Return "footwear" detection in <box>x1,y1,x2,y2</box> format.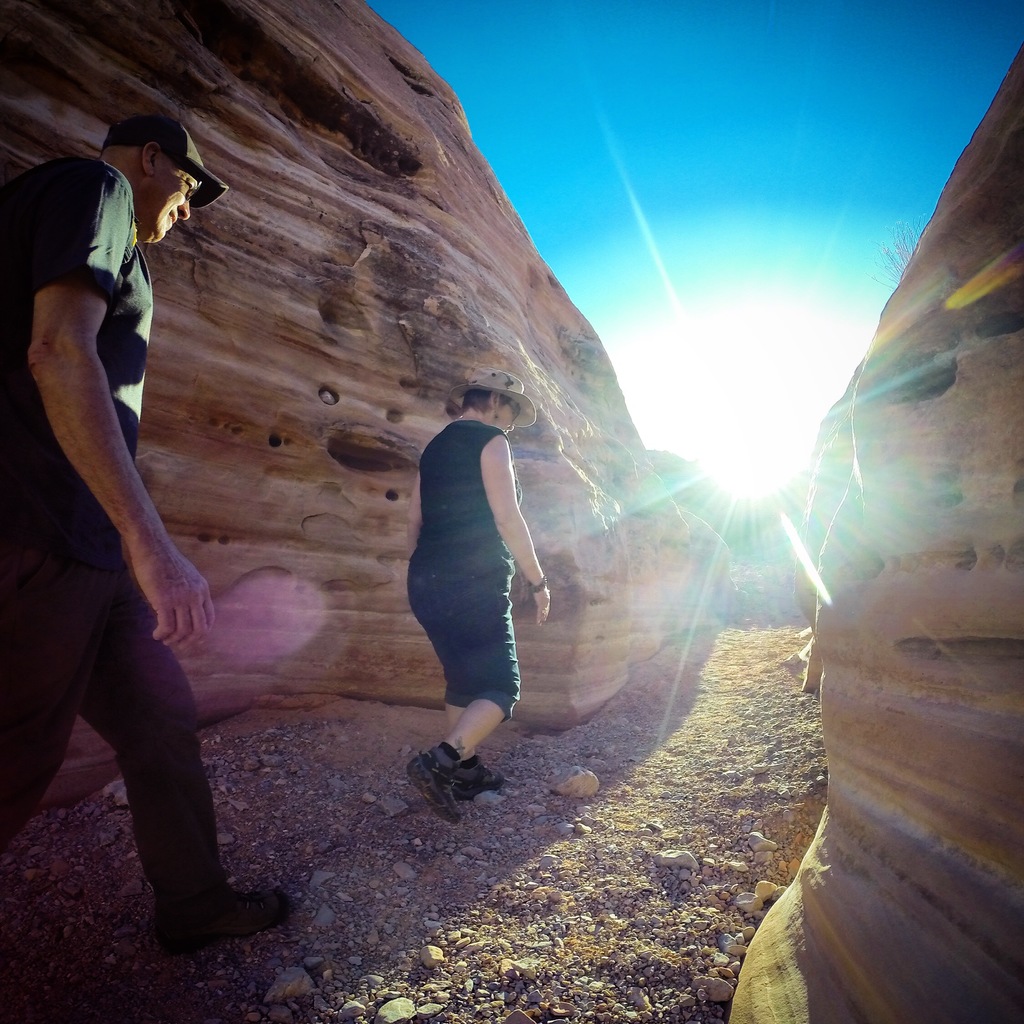
<box>458,760,504,799</box>.
